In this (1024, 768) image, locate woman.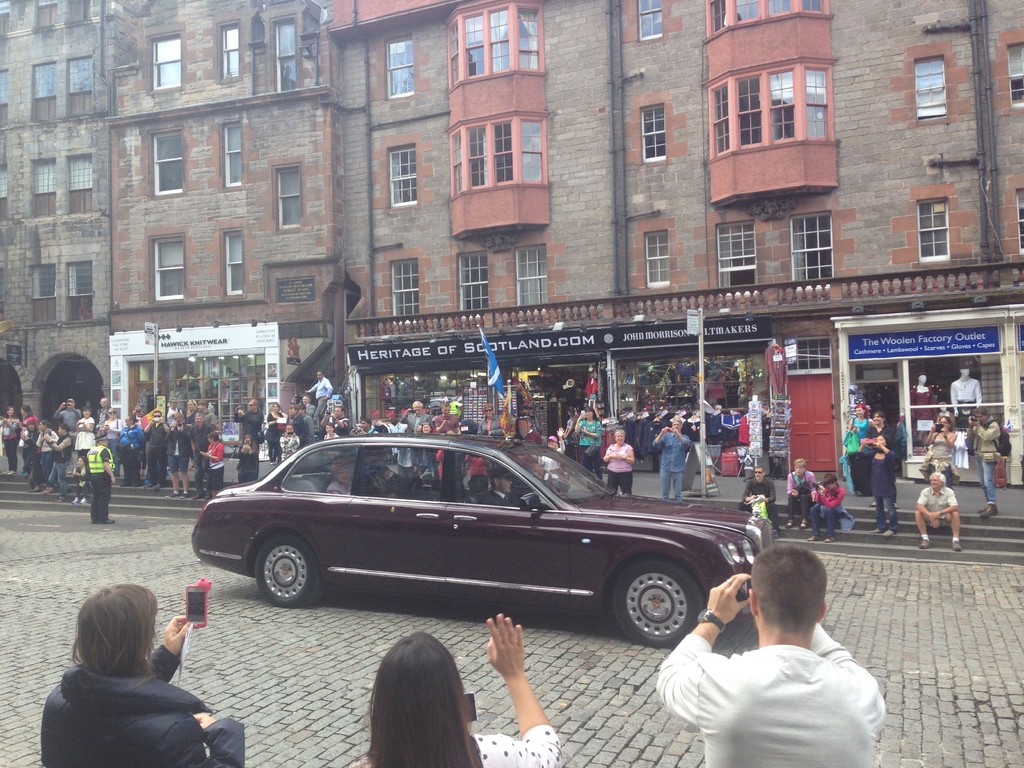
Bounding box: Rect(860, 415, 898, 451).
